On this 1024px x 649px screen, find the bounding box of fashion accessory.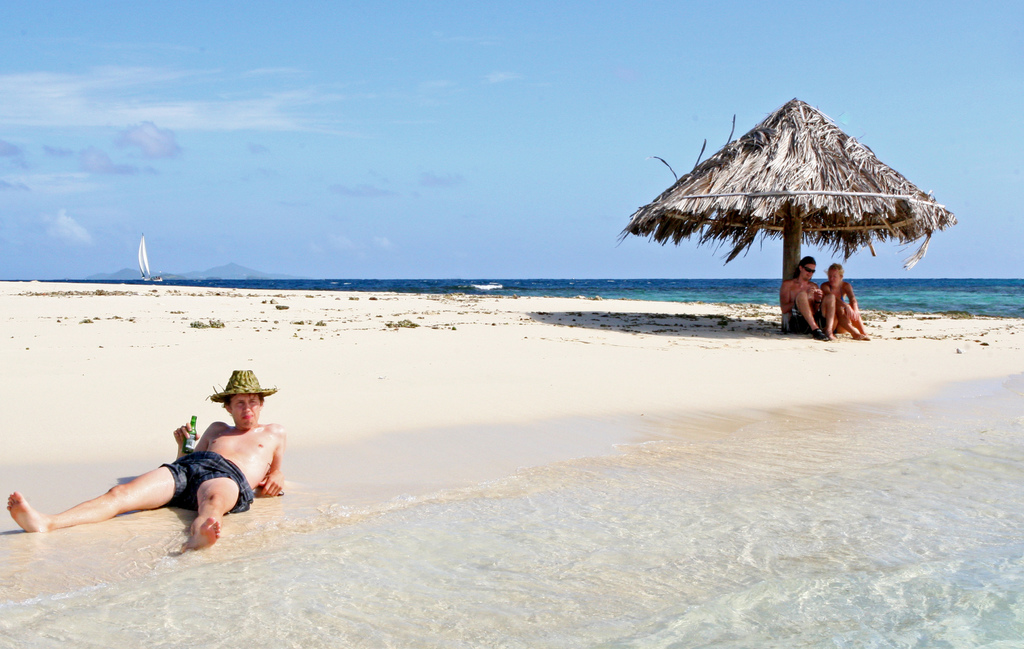
Bounding box: box=[209, 367, 278, 402].
